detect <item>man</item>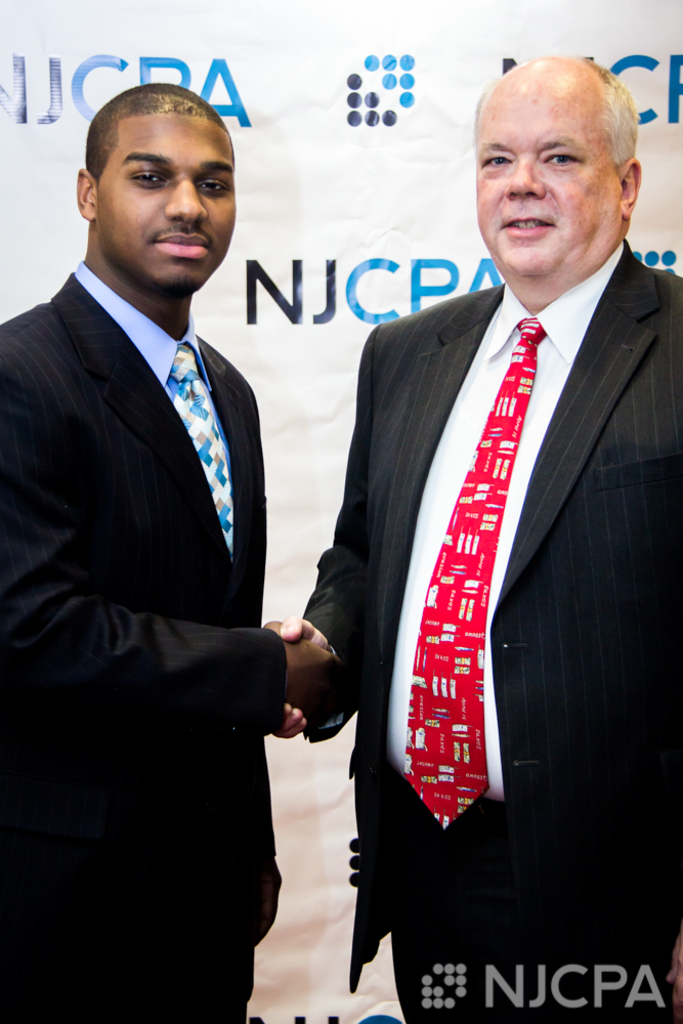
left=8, top=50, right=331, bottom=1018
